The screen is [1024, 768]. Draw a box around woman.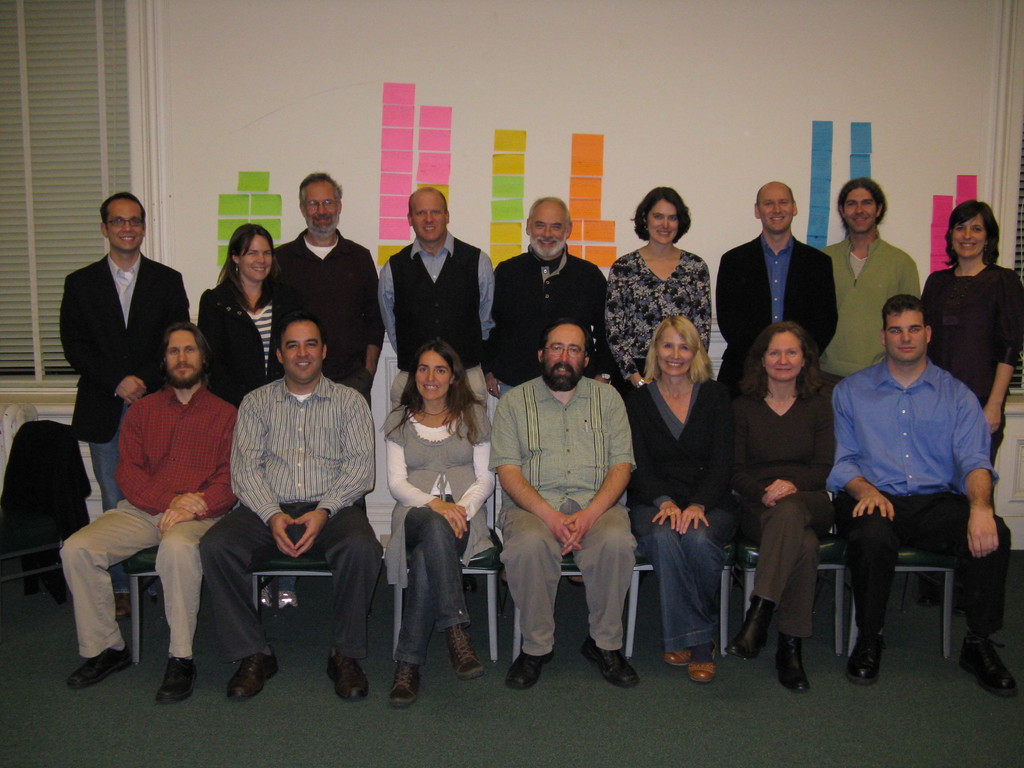
[left=390, top=340, right=495, bottom=700].
